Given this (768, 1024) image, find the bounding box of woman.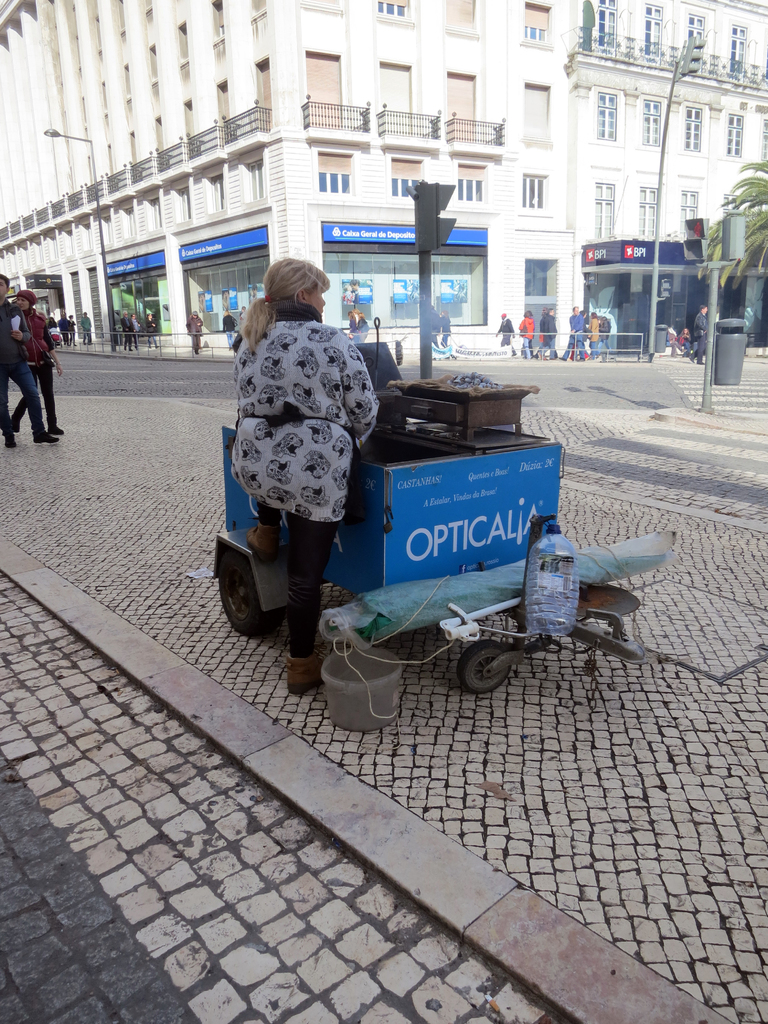
{"x1": 353, "y1": 308, "x2": 370, "y2": 347}.
